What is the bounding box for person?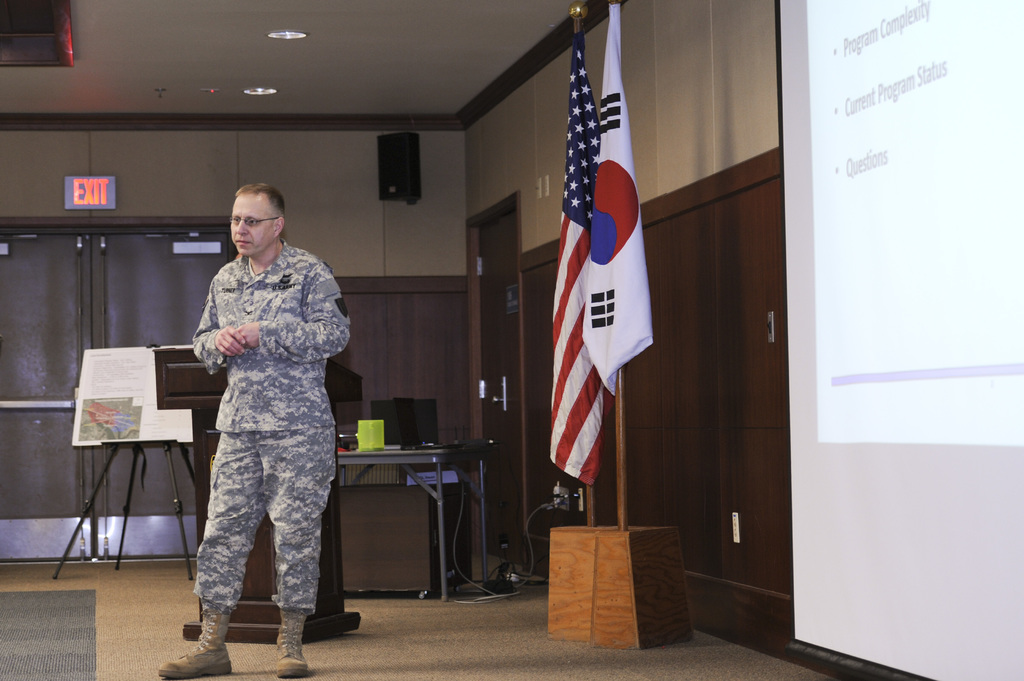
x1=156, y1=180, x2=351, y2=680.
